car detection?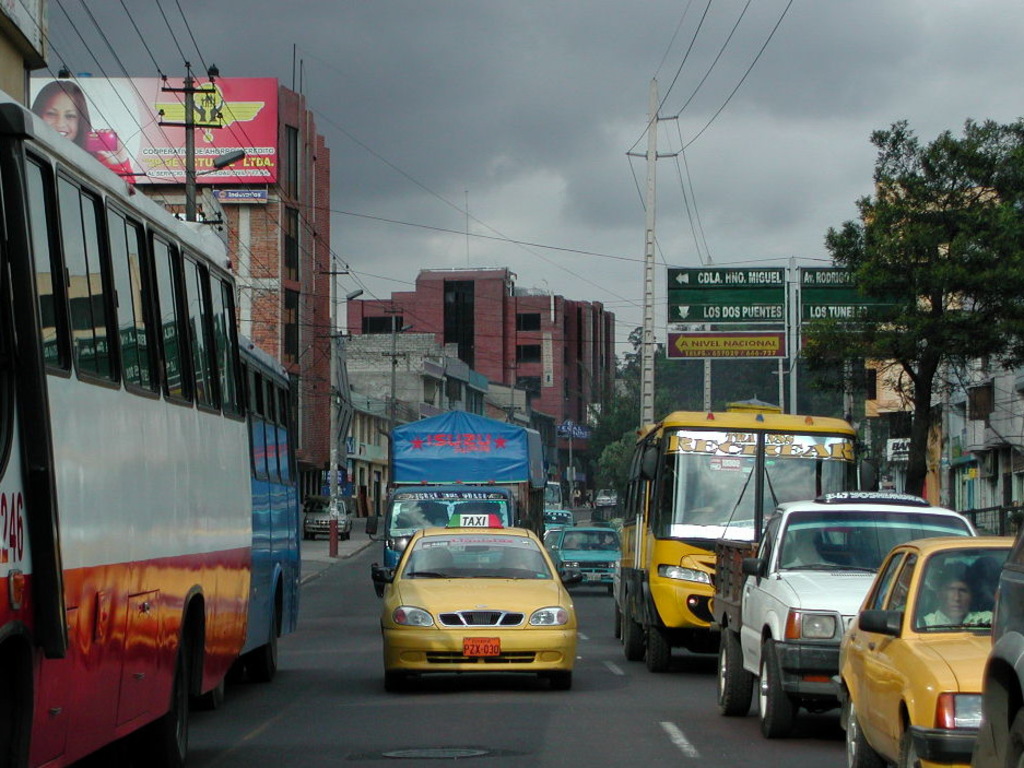
(979, 536, 1023, 767)
